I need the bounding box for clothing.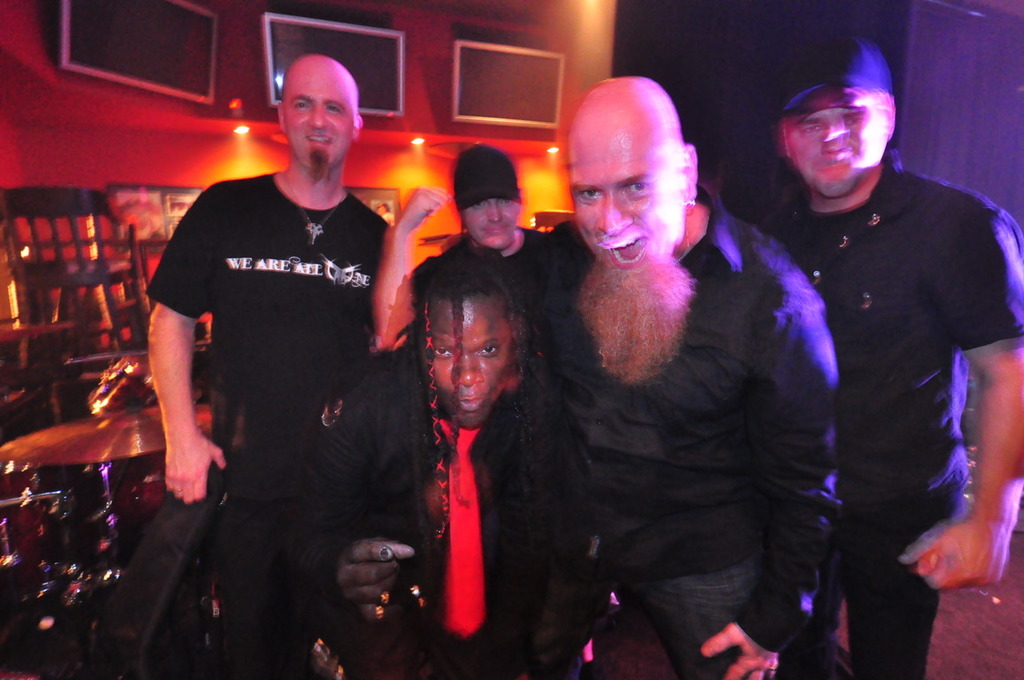
Here it is: [x1=163, y1=174, x2=404, y2=679].
